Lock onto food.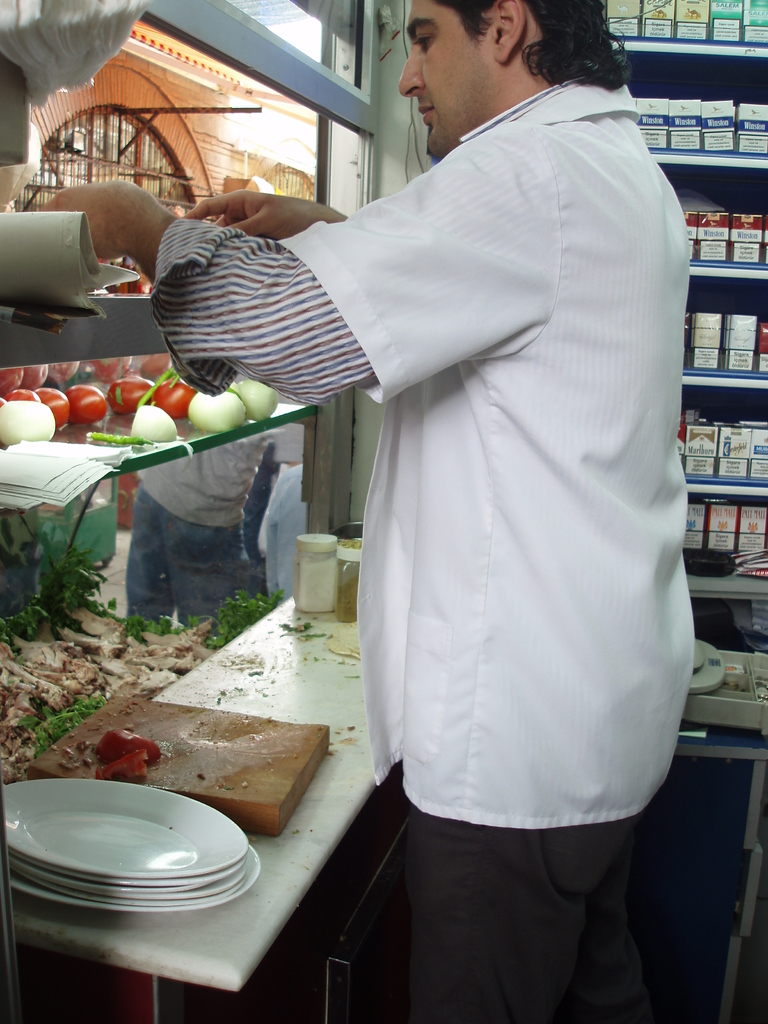
Locked: pyautogui.locateOnScreen(95, 728, 165, 768).
